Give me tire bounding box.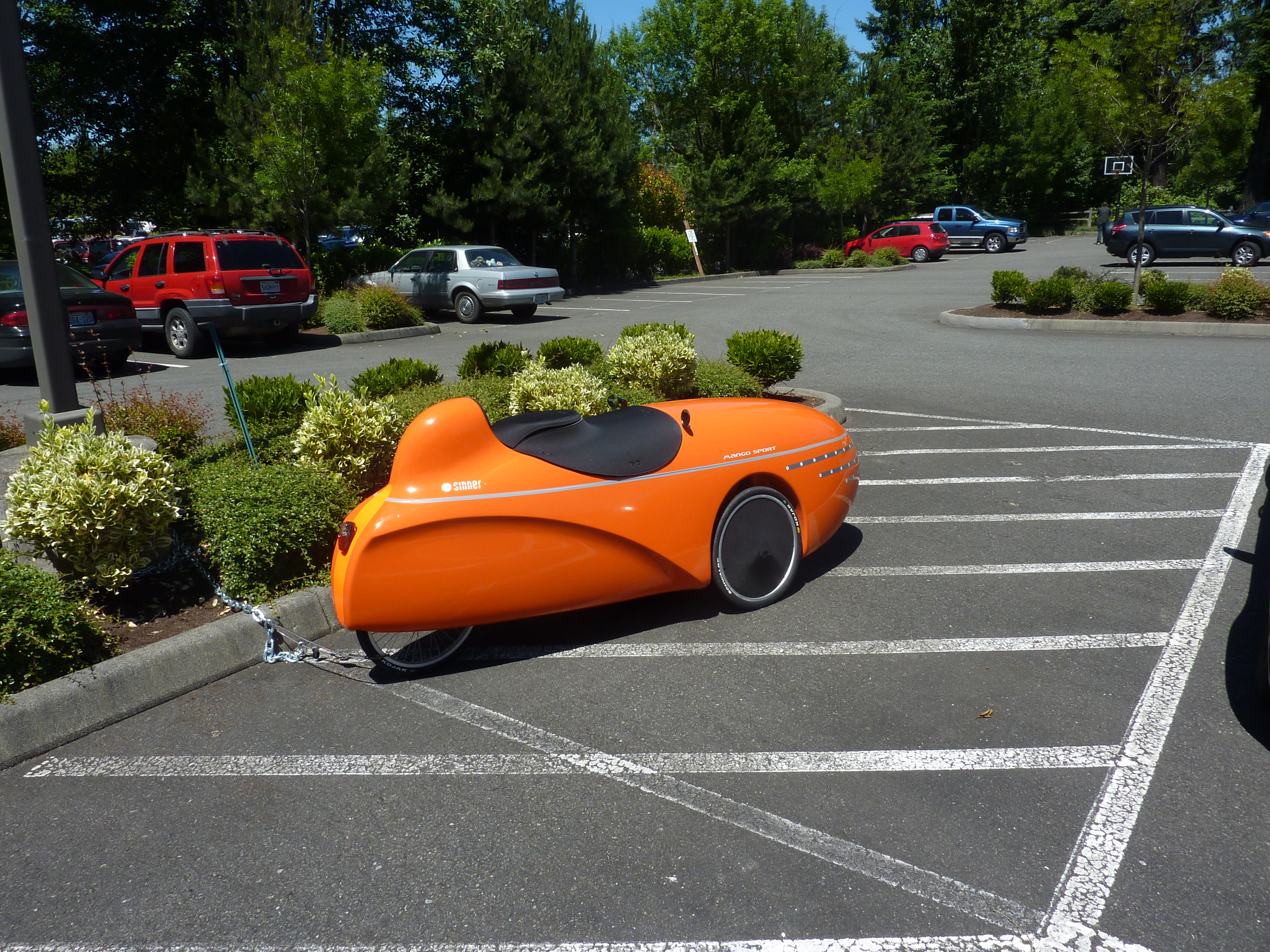
BBox(123, 219, 167, 235).
